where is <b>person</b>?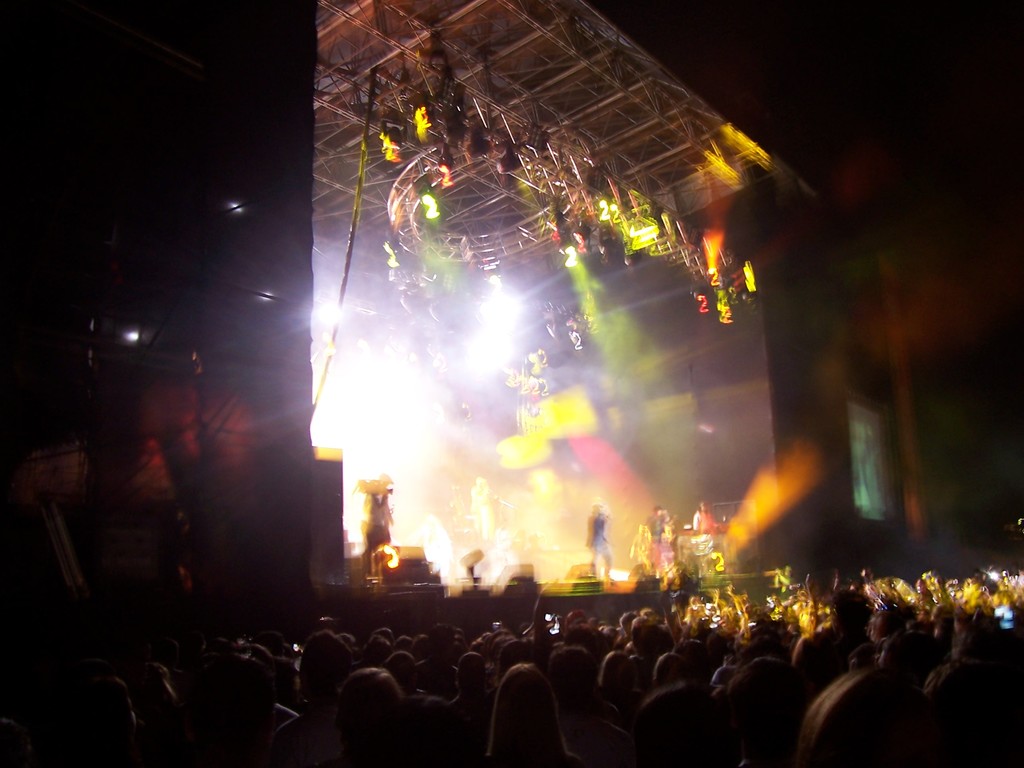
l=577, t=502, r=613, b=574.
